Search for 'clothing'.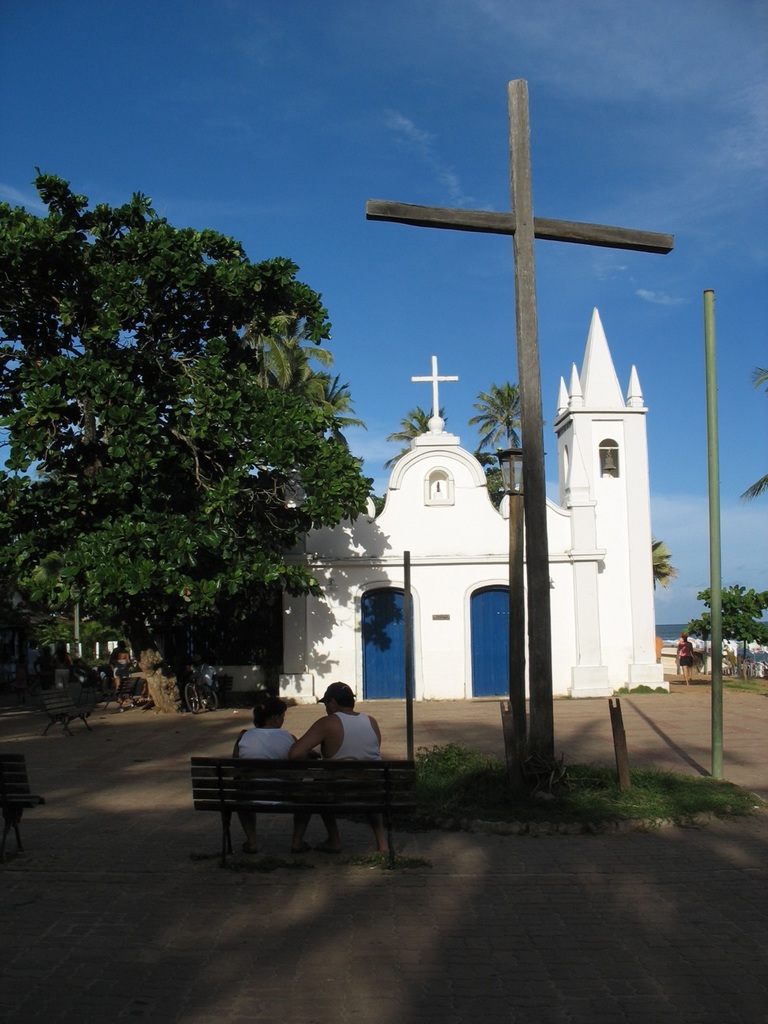
Found at {"x1": 325, "y1": 704, "x2": 385, "y2": 810}.
